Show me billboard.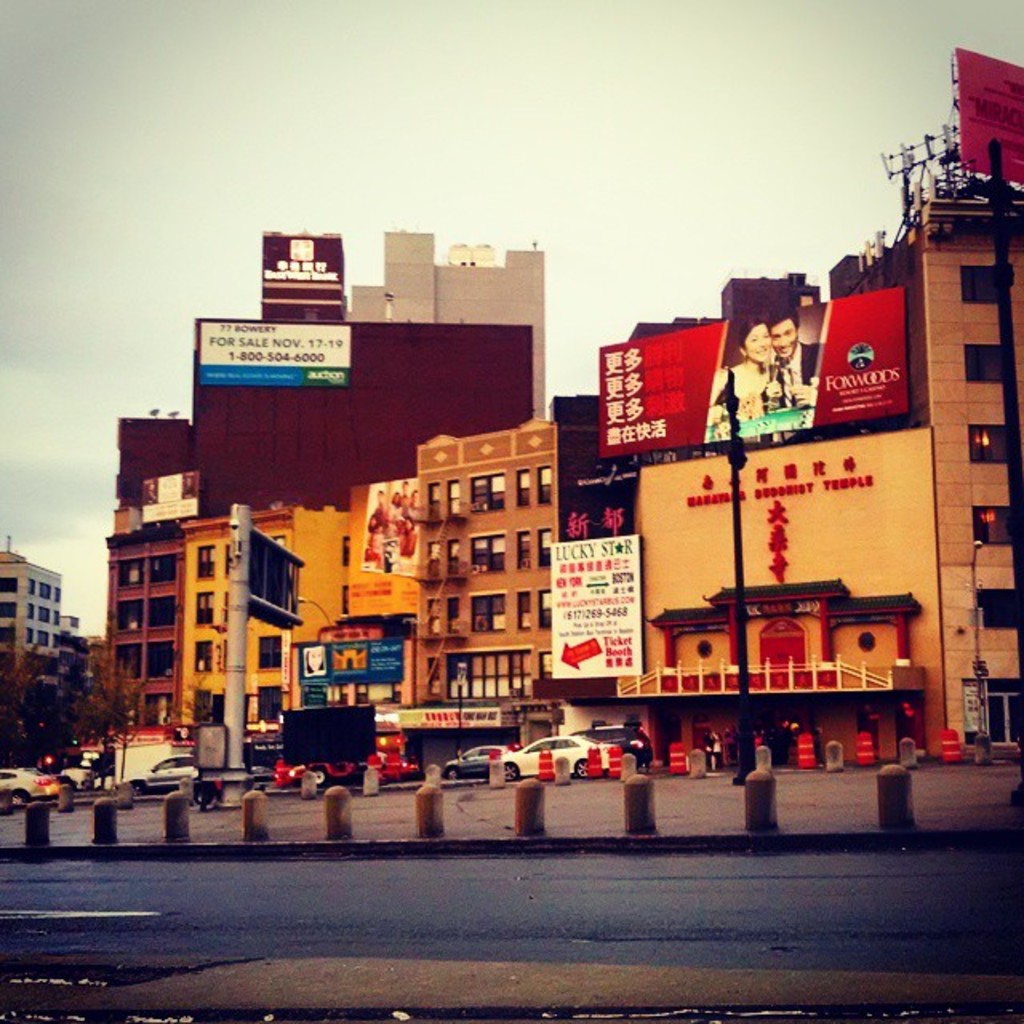
billboard is here: bbox=(259, 229, 341, 312).
